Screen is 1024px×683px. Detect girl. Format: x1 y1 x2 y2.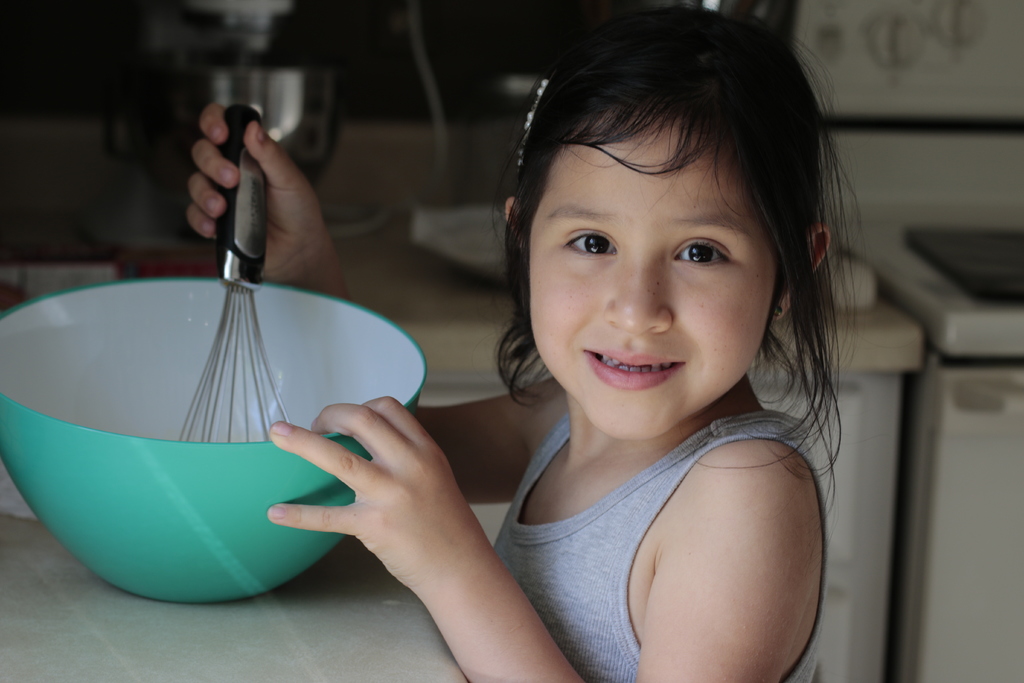
186 0 866 682.
